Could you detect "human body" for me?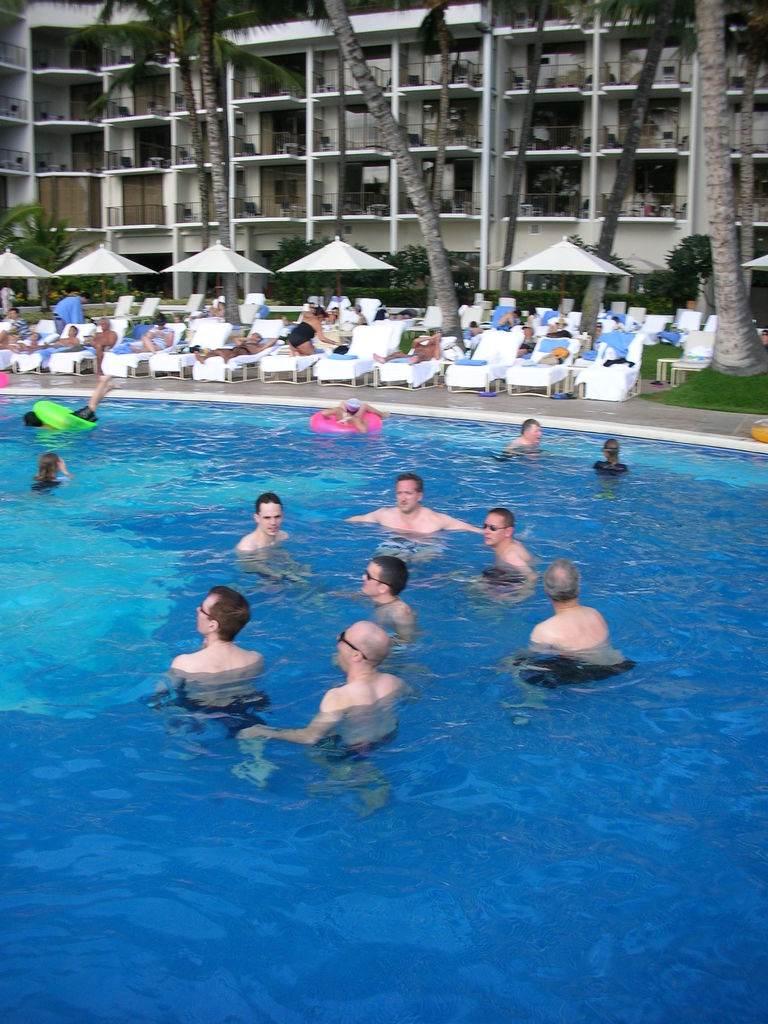
Detection result: {"left": 198, "top": 334, "right": 272, "bottom": 365}.
